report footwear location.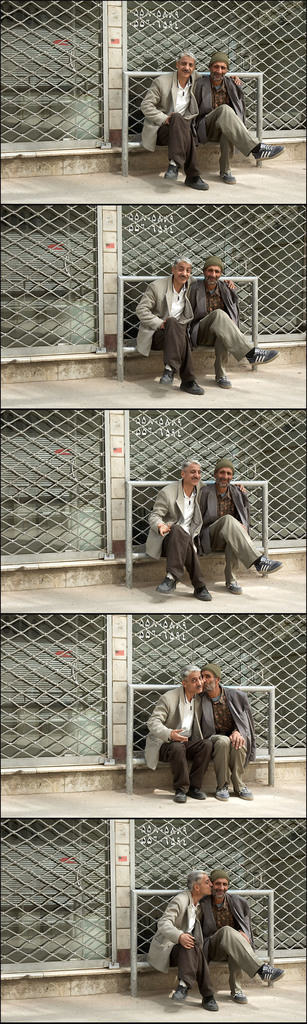
Report: BBox(192, 788, 208, 799).
